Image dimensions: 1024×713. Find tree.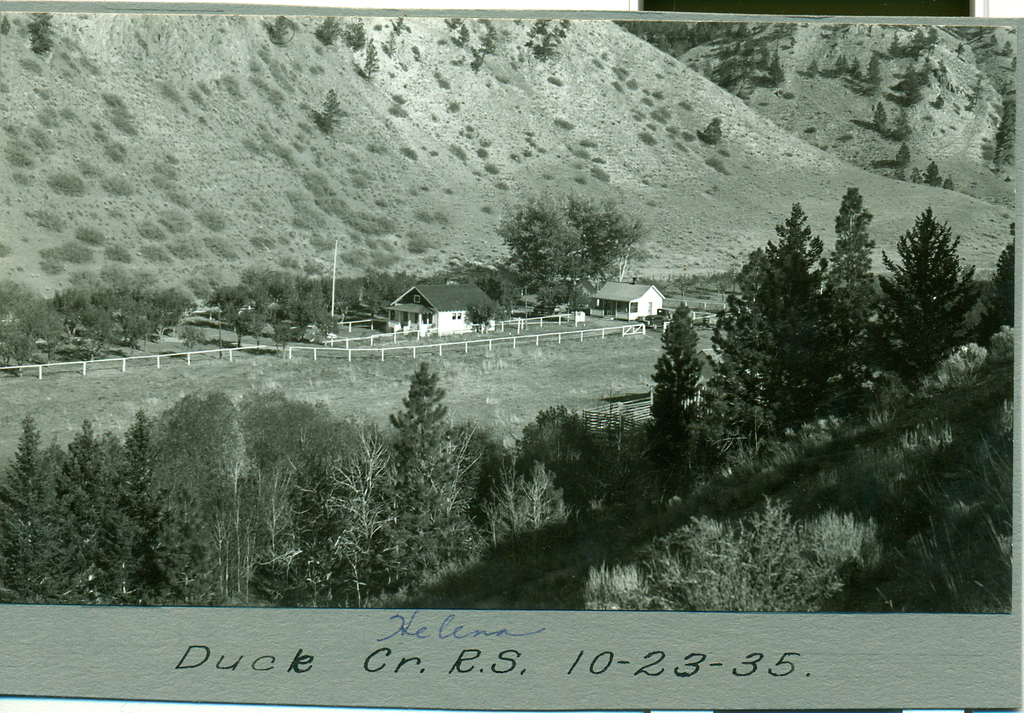
pyautogui.locateOnScreen(470, 48, 485, 78).
